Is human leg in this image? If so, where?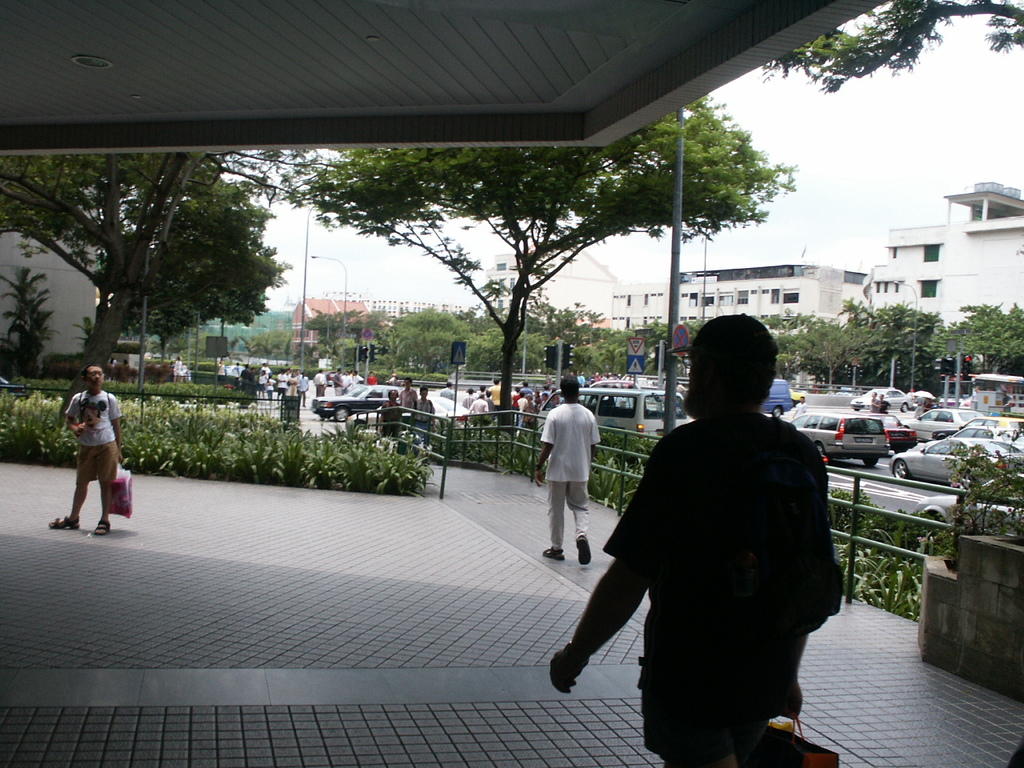
Yes, at 566 478 588 568.
